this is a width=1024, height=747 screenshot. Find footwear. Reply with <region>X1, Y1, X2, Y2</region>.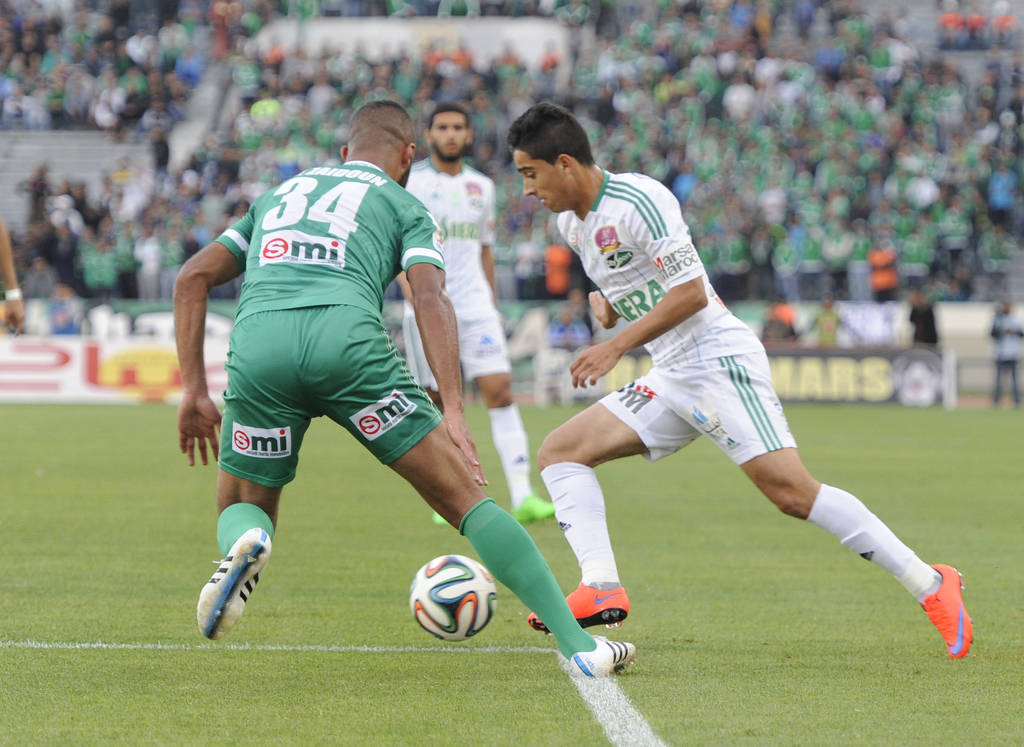
<region>529, 582, 627, 633</region>.
